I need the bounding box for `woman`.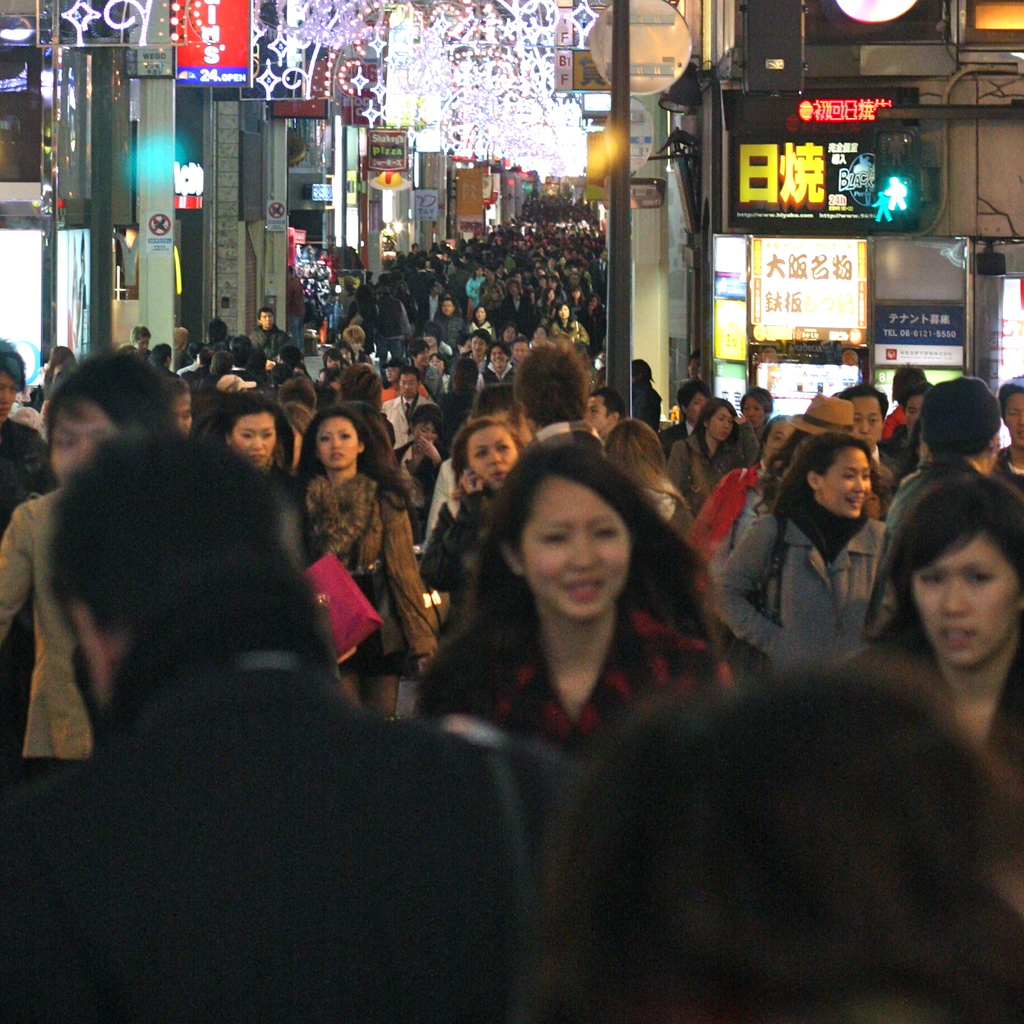
Here it is: [x1=446, y1=444, x2=733, y2=788].
